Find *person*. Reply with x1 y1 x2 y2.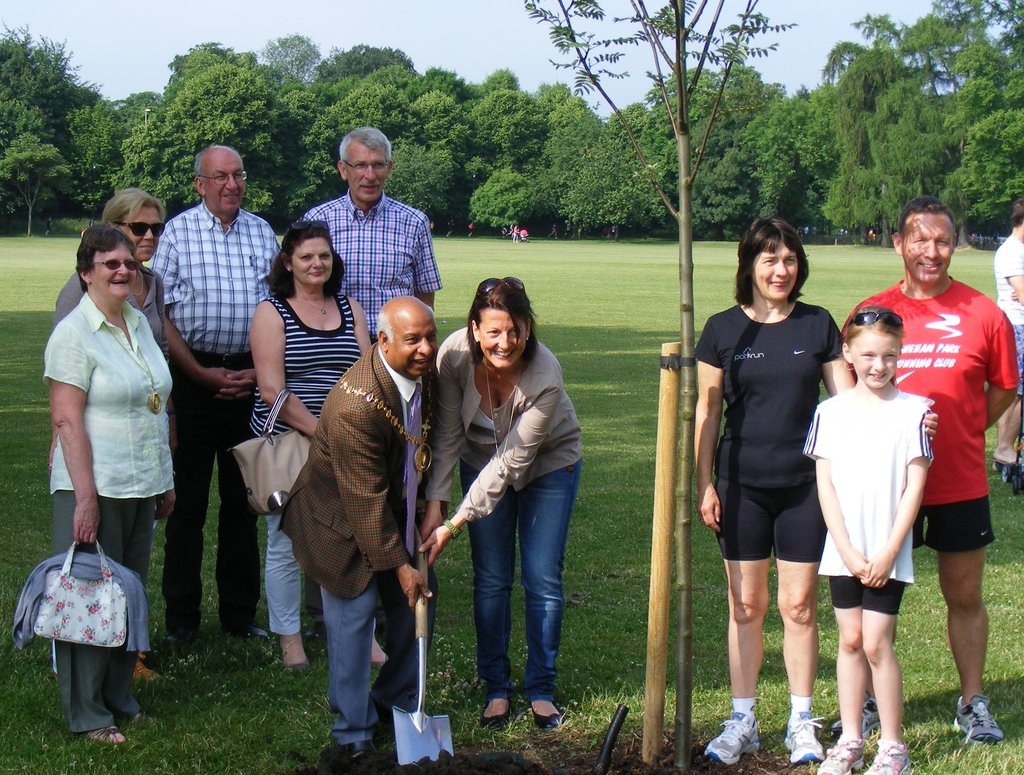
511 222 522 241.
